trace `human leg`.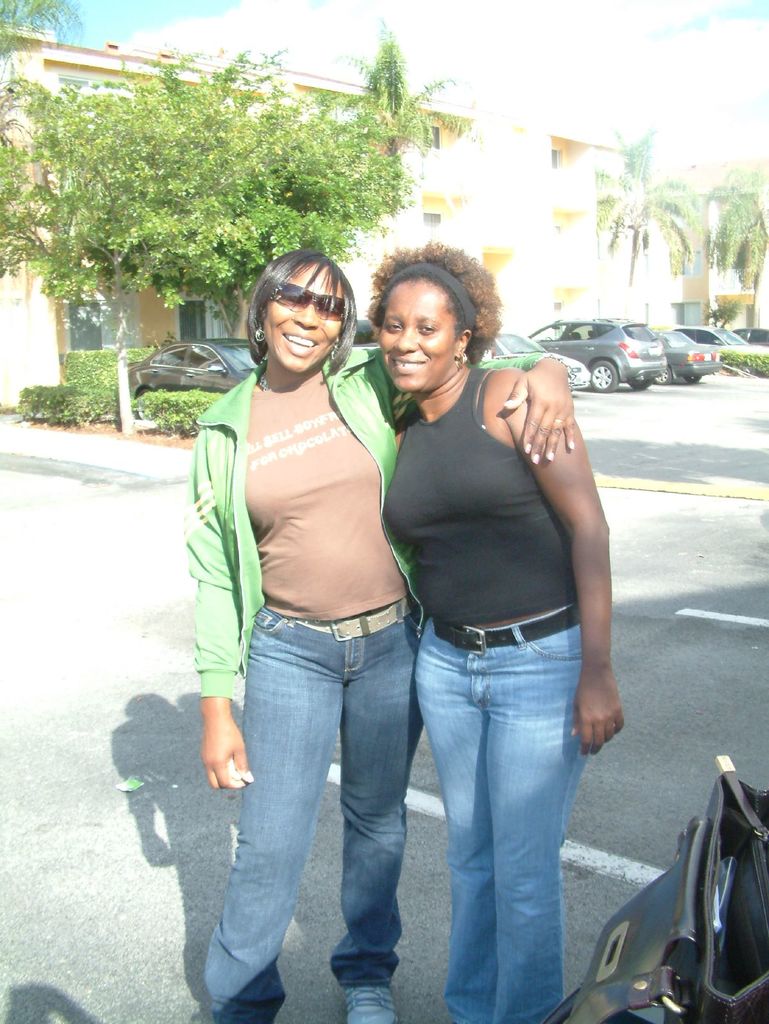
Traced to crop(191, 648, 342, 1023).
